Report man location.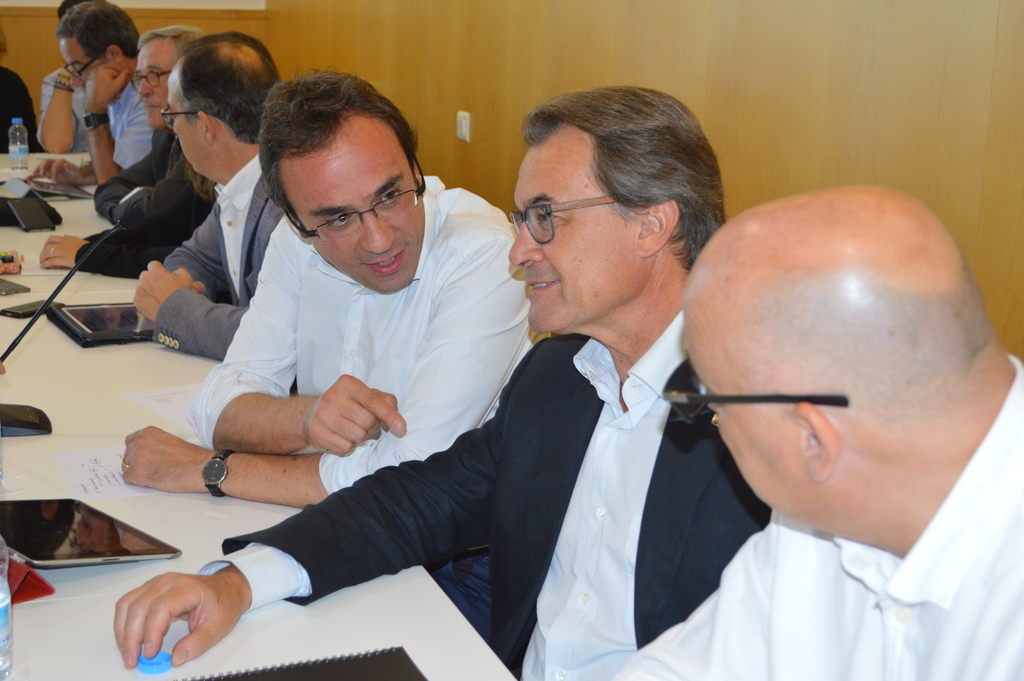
Report: BBox(120, 76, 557, 502).
